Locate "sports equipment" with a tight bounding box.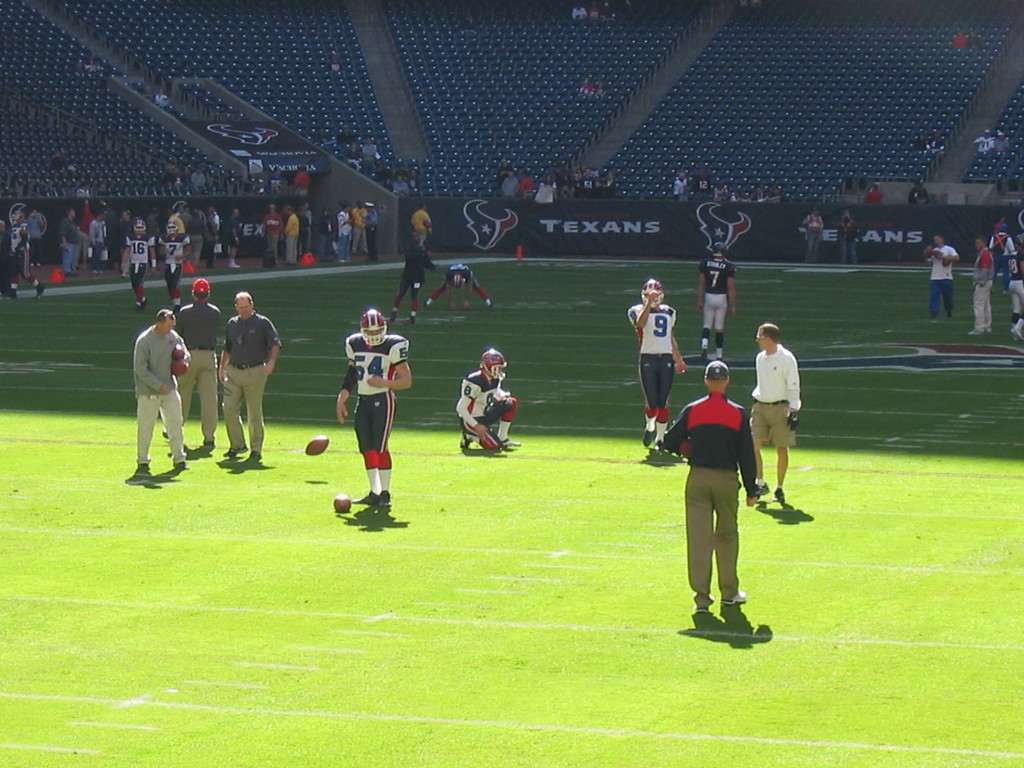
BBox(714, 240, 730, 259).
